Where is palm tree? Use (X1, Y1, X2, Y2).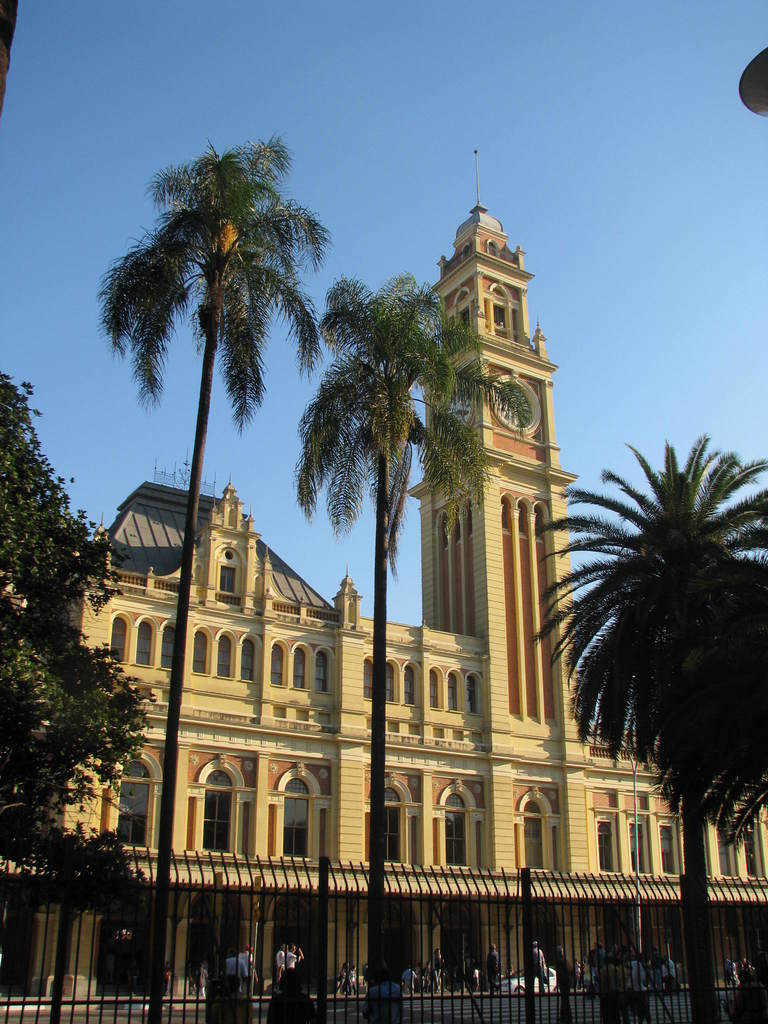
(95, 132, 332, 1023).
